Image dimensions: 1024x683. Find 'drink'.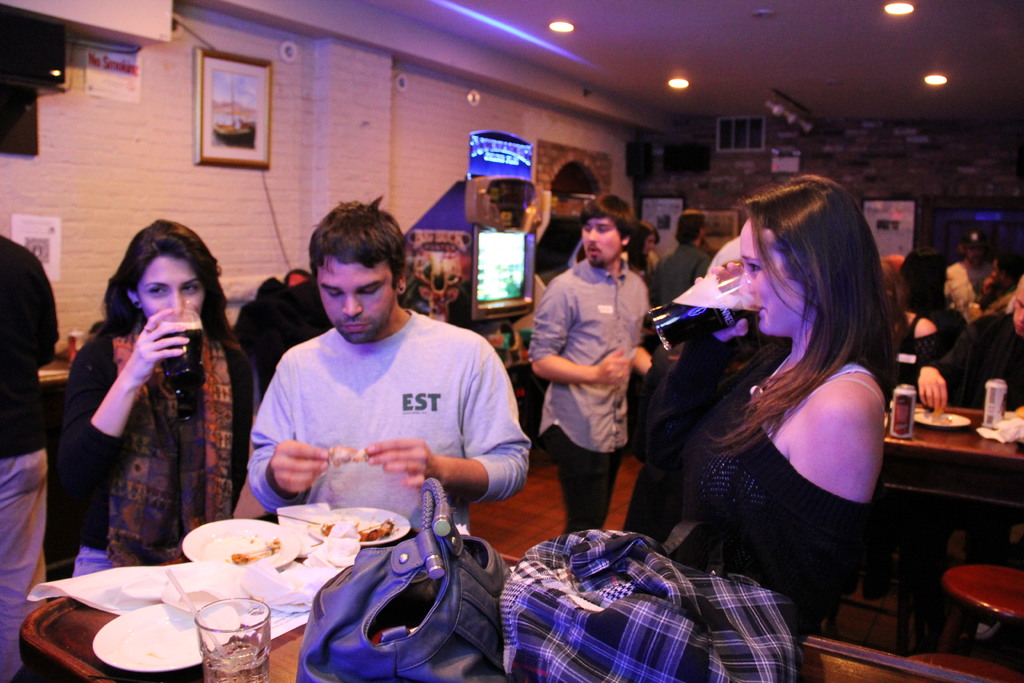
197,651,267,682.
